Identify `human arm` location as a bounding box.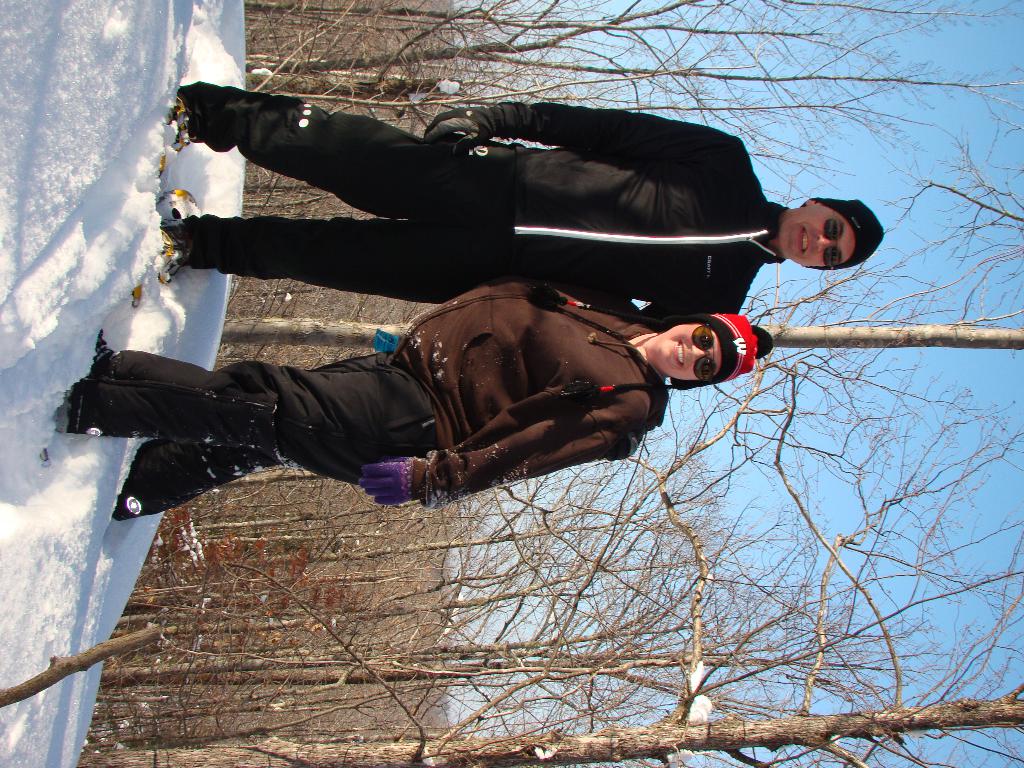
rect(423, 100, 760, 183).
